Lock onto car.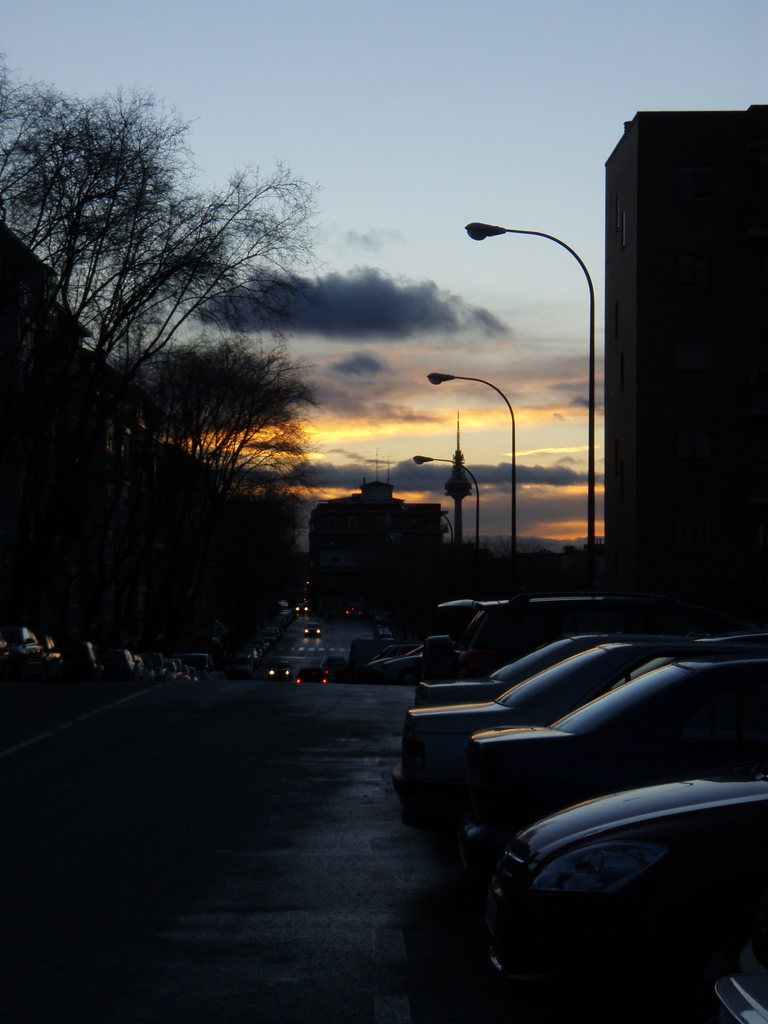
Locked: (left=414, top=631, right=631, bottom=705).
